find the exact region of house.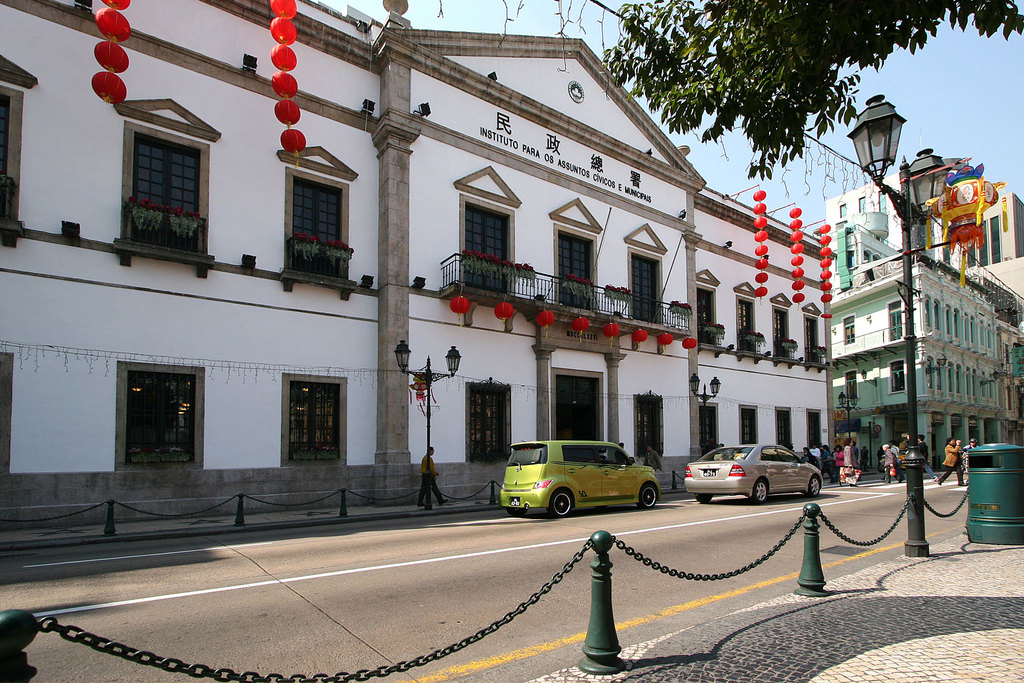
Exact region: <bbox>824, 164, 979, 274</bbox>.
